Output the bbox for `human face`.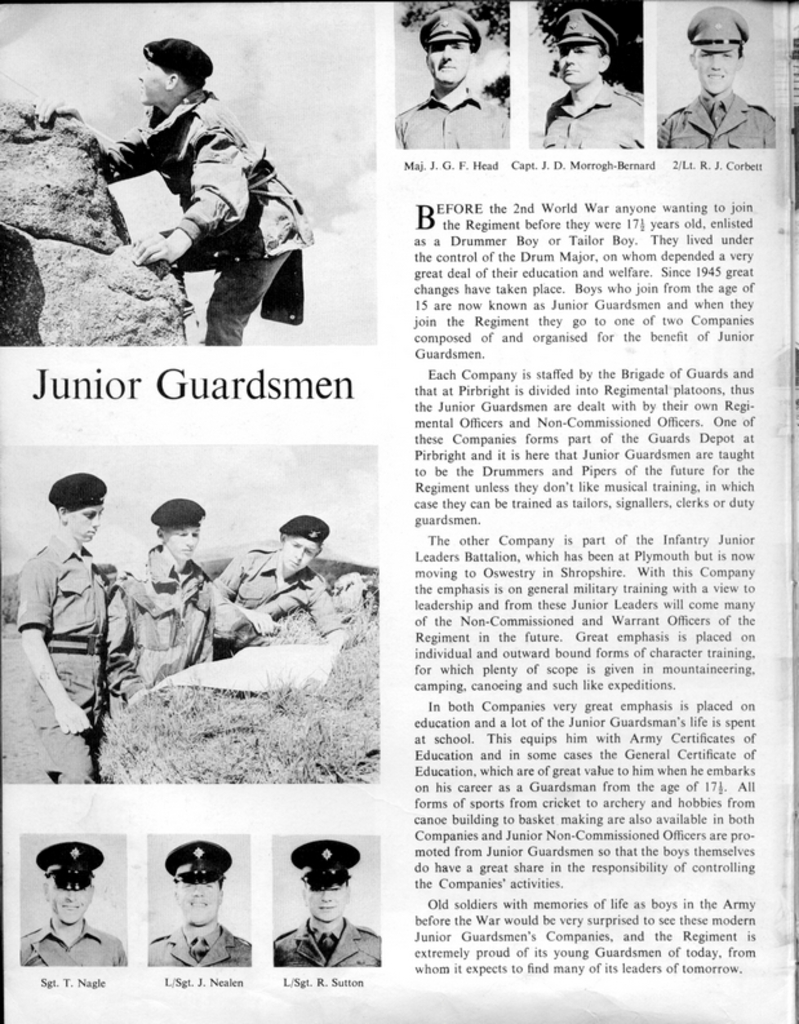
{"left": 283, "top": 535, "right": 312, "bottom": 569}.
